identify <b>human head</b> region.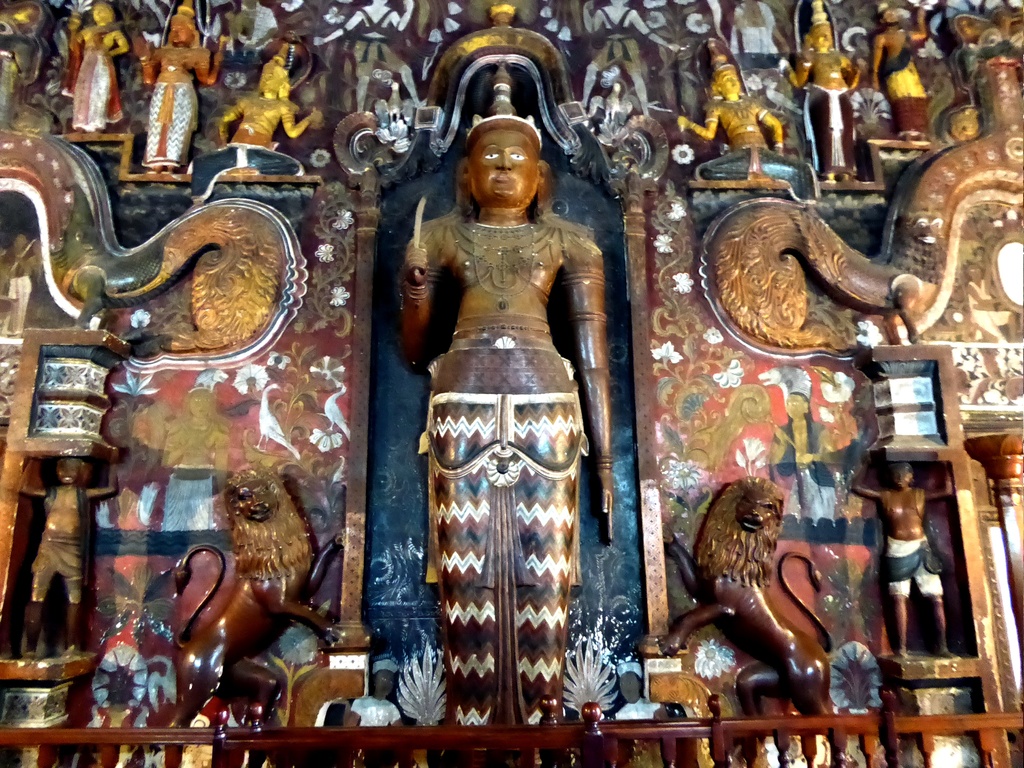
Region: 712, 62, 740, 95.
